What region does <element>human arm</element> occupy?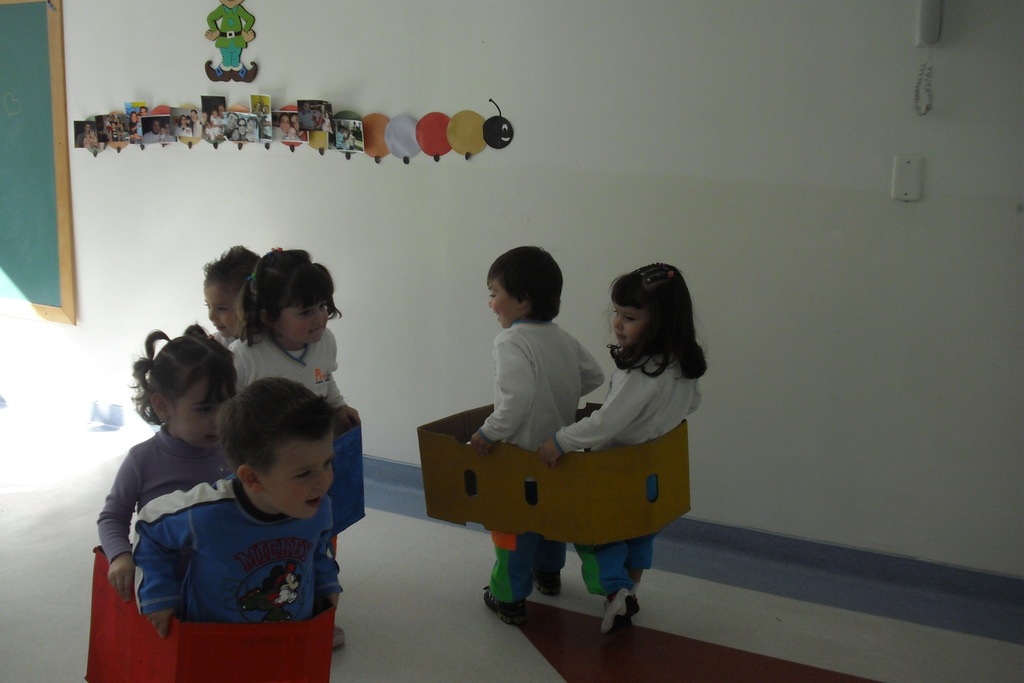
131:487:193:639.
